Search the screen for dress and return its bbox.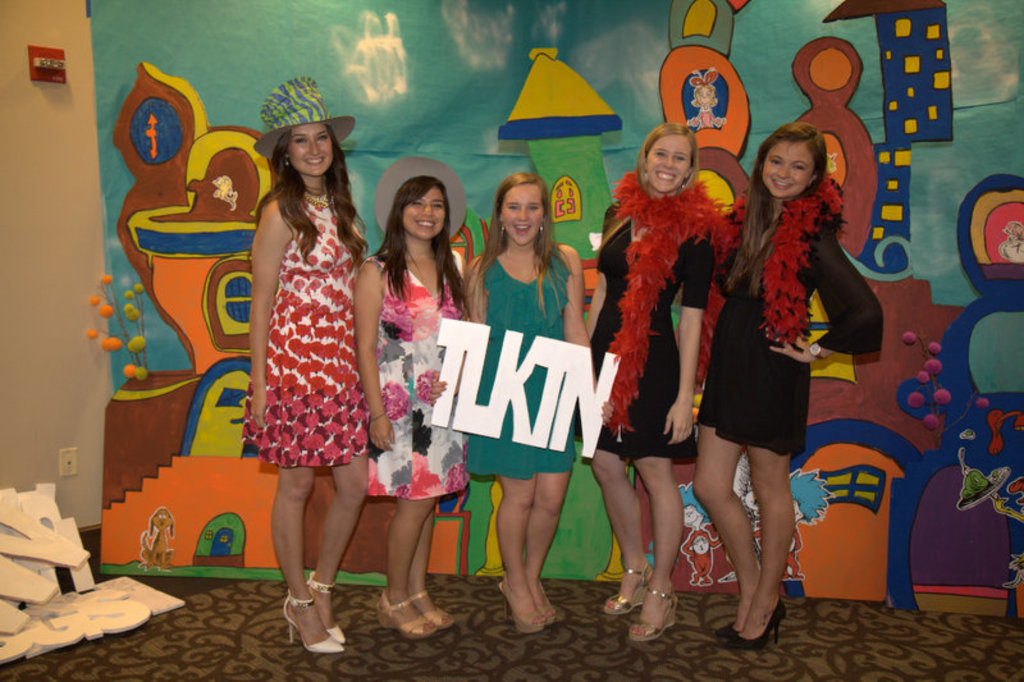
Found: [x1=596, y1=194, x2=719, y2=462].
